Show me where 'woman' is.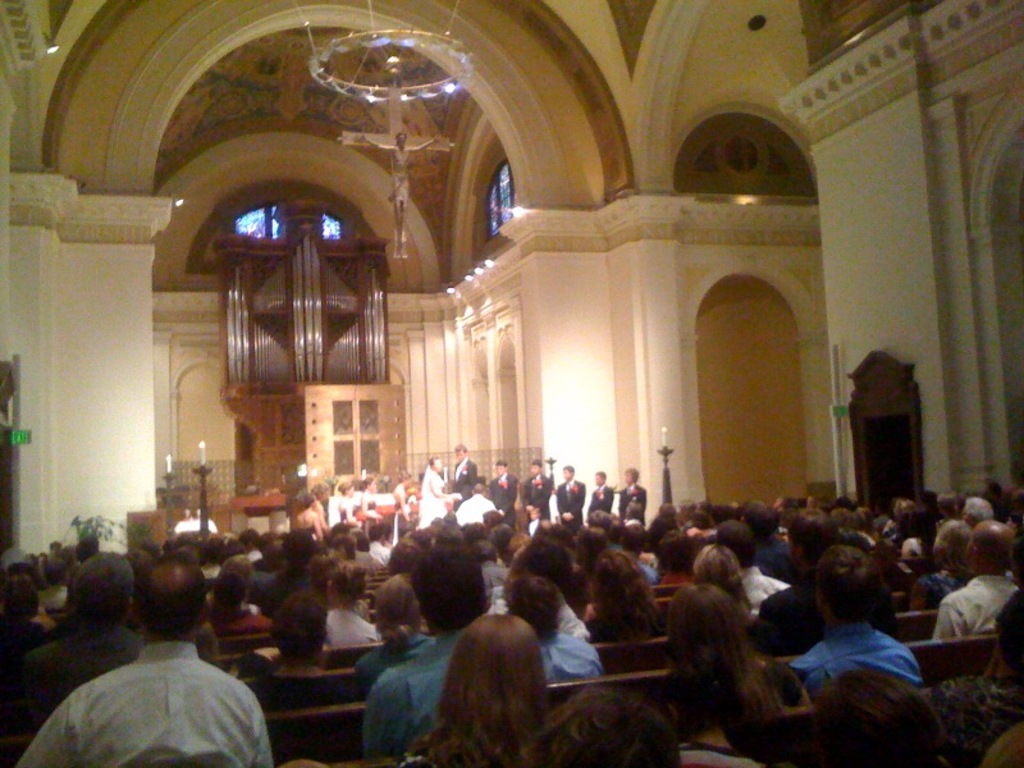
'woman' is at bbox=[687, 539, 777, 649].
